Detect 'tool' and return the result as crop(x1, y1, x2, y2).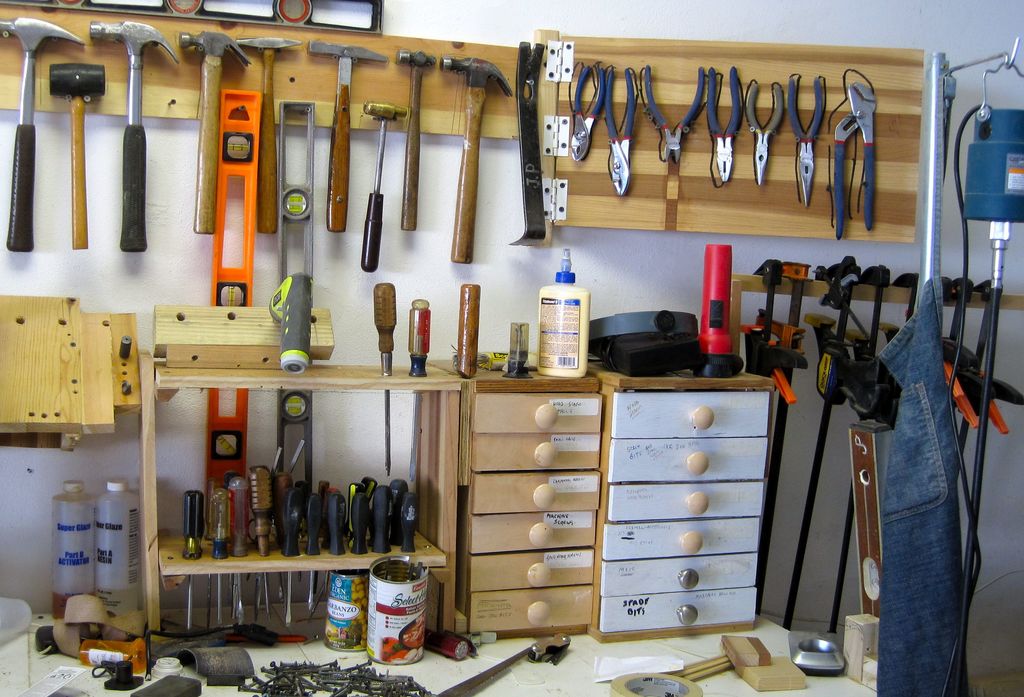
crop(744, 79, 788, 182).
